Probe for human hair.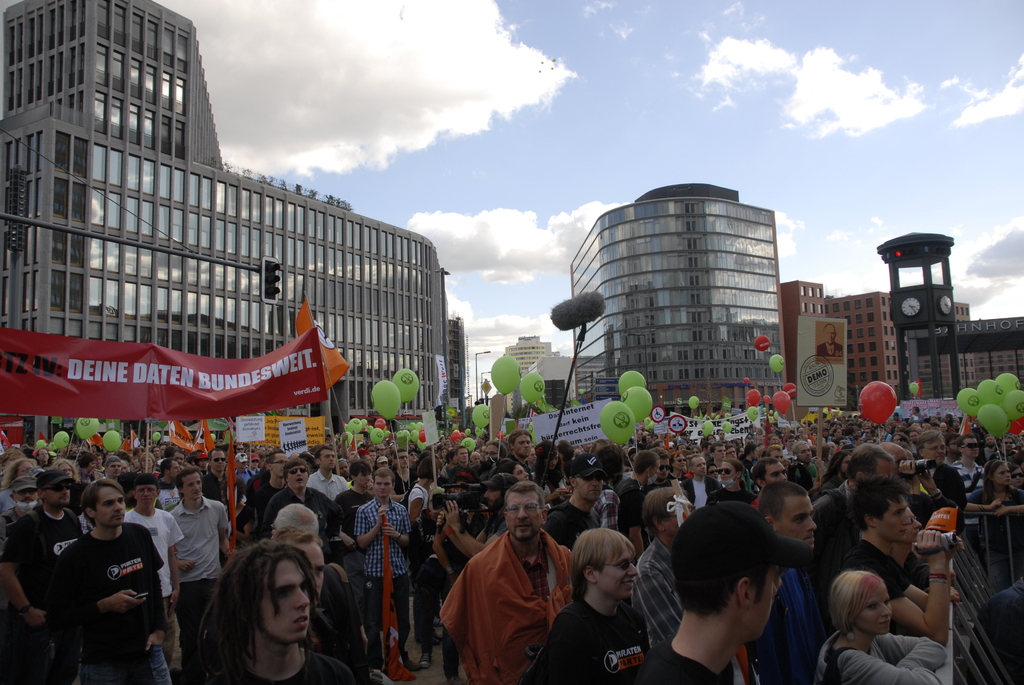
Probe result: left=285, top=460, right=309, bottom=491.
